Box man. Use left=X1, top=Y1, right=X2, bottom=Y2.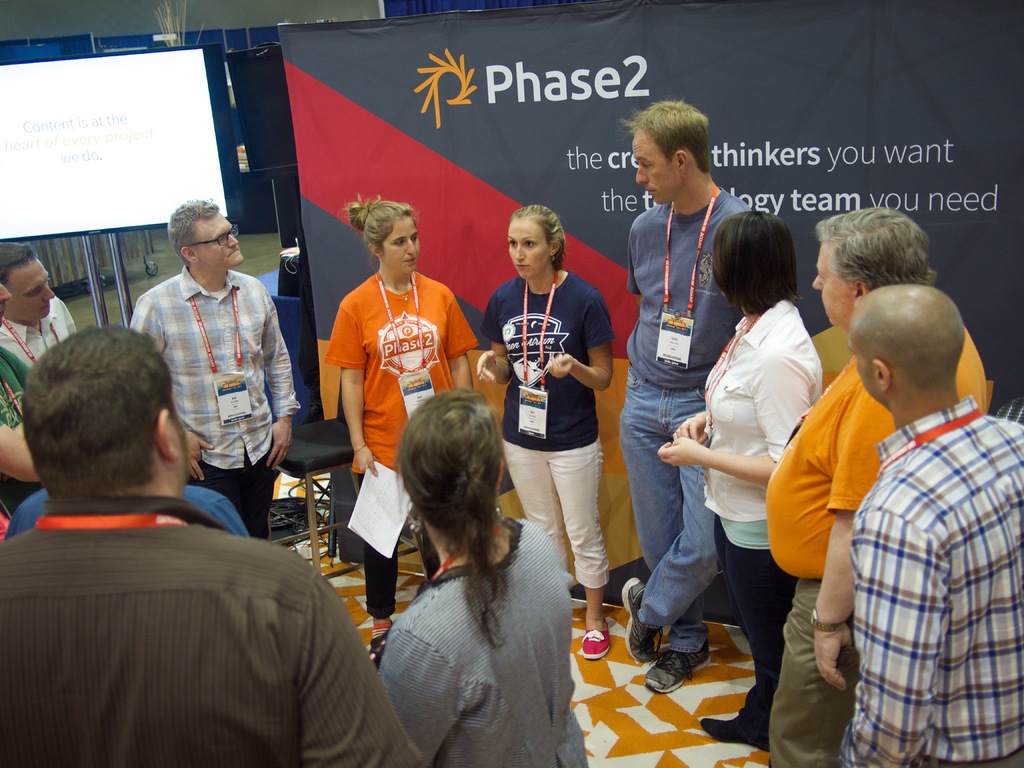
left=0, top=280, right=46, bottom=518.
